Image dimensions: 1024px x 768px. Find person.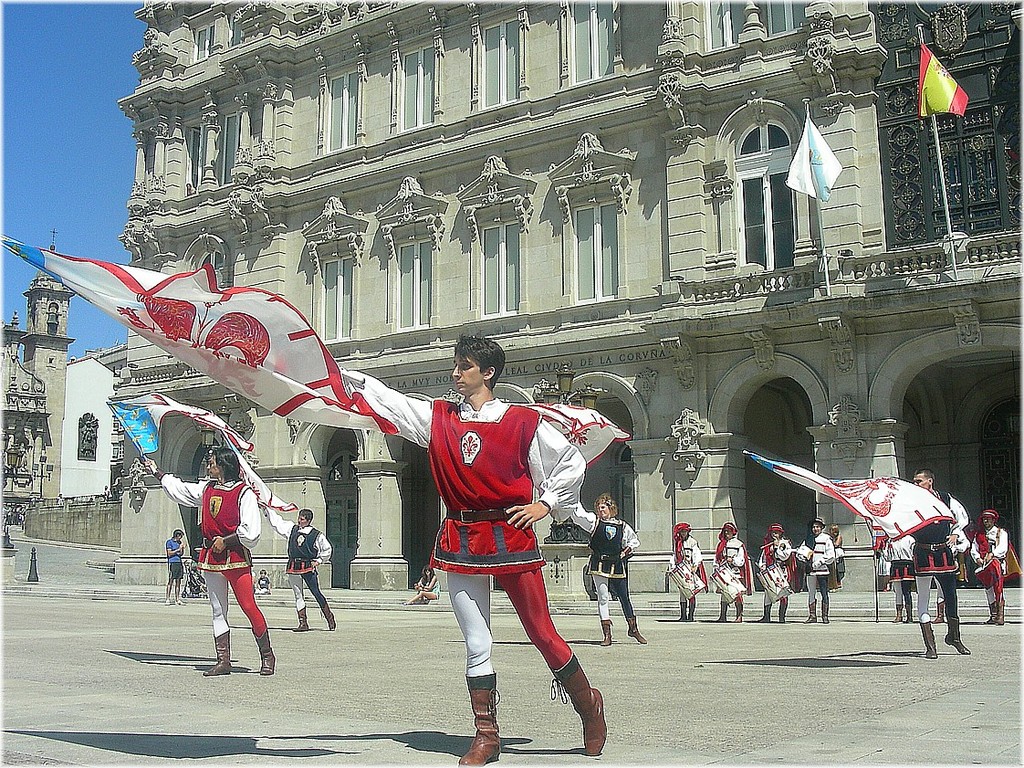
[343, 334, 611, 766].
